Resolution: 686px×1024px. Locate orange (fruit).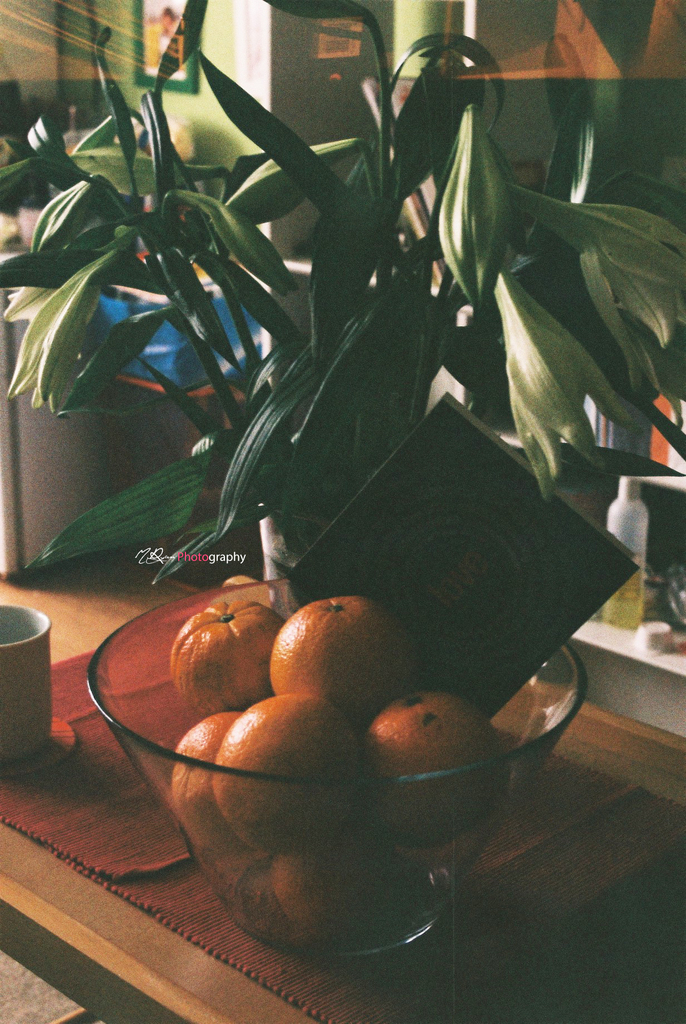
box=[274, 836, 395, 949].
